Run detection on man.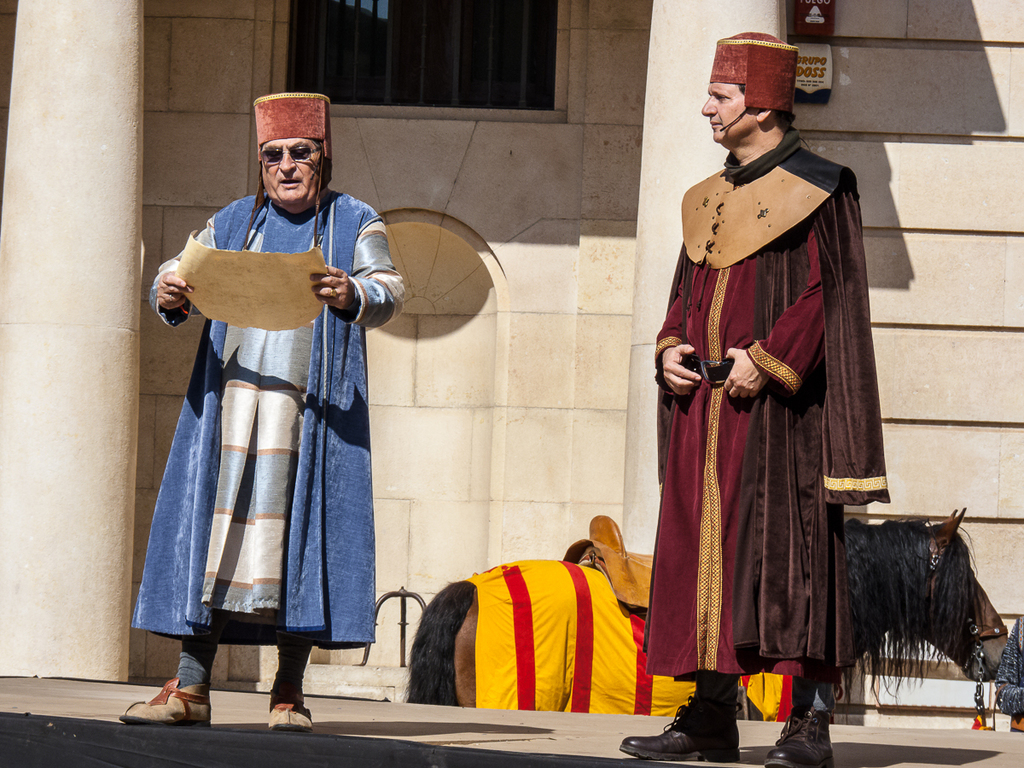
Result: 124,119,437,730.
